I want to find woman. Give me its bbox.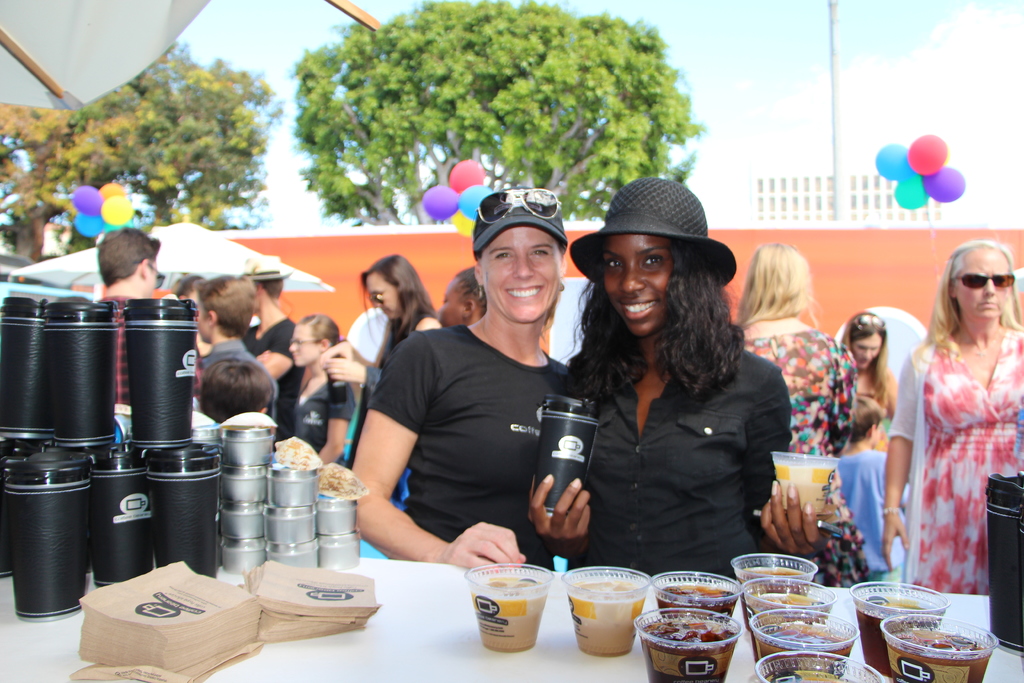
<region>838, 308, 906, 454</region>.
